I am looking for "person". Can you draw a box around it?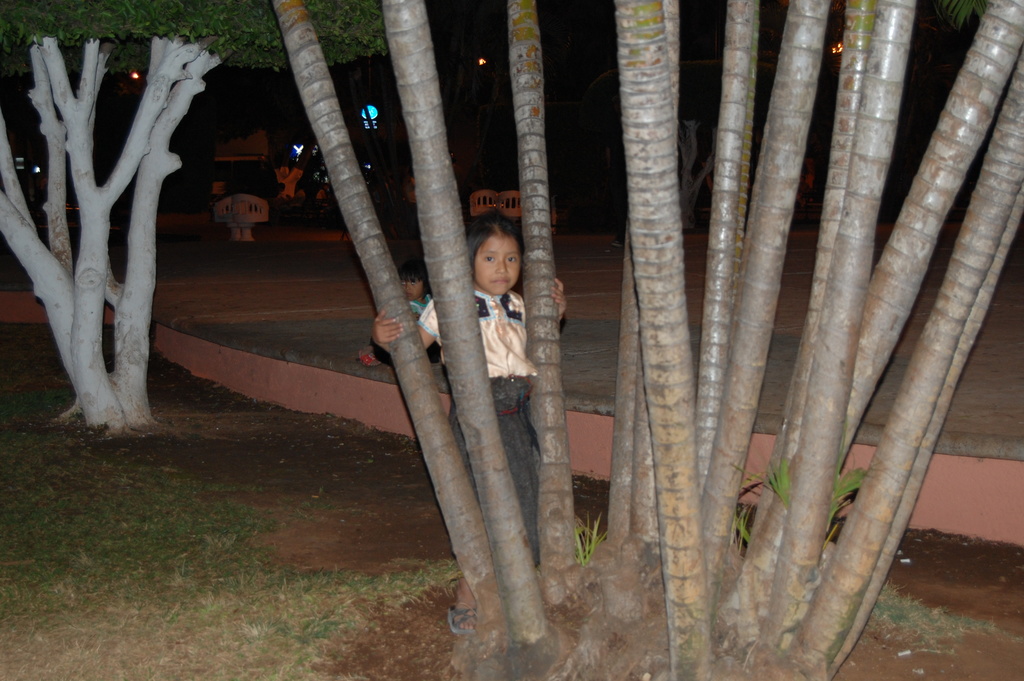
Sure, the bounding box is pyautogui.locateOnScreen(369, 210, 564, 559).
